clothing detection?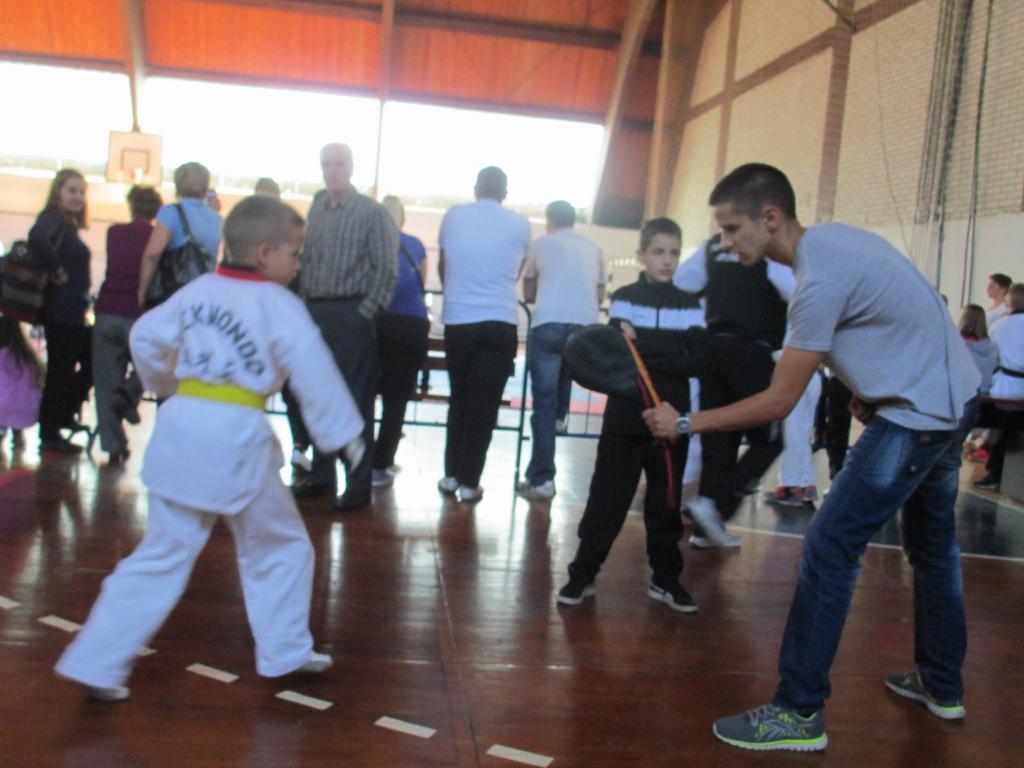
rect(779, 211, 964, 720)
